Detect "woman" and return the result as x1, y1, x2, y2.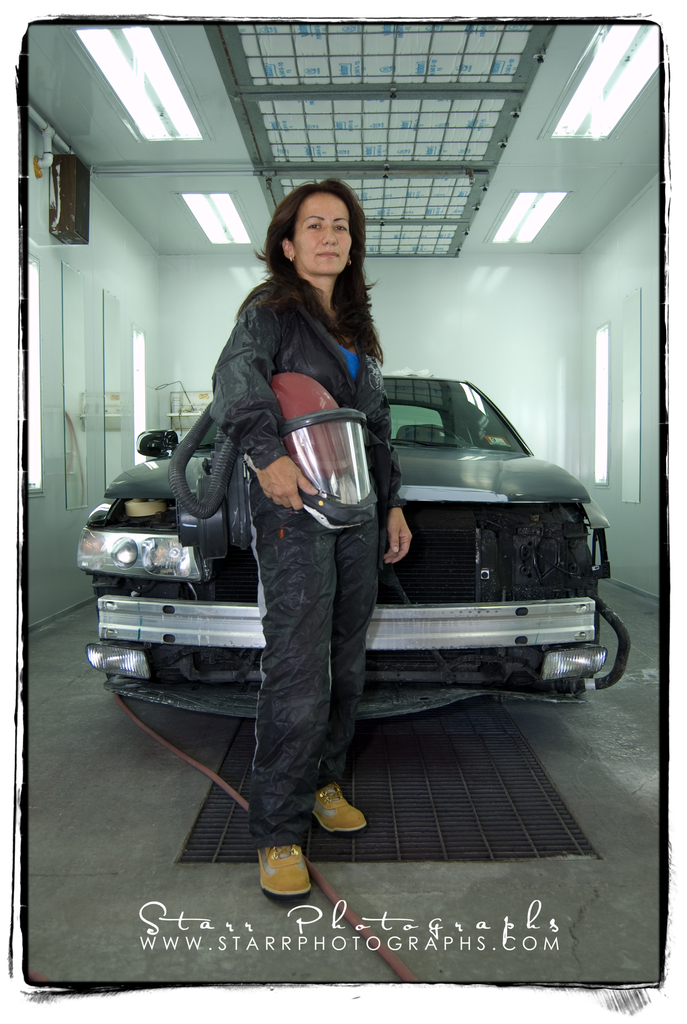
203, 184, 413, 907.
